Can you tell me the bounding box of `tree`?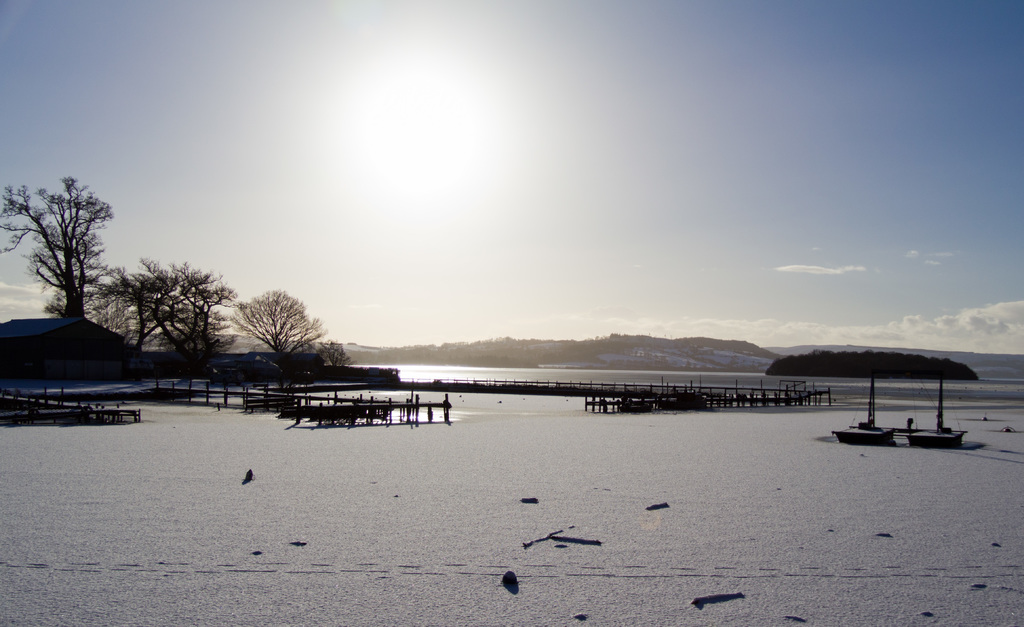
BBox(311, 339, 353, 372).
